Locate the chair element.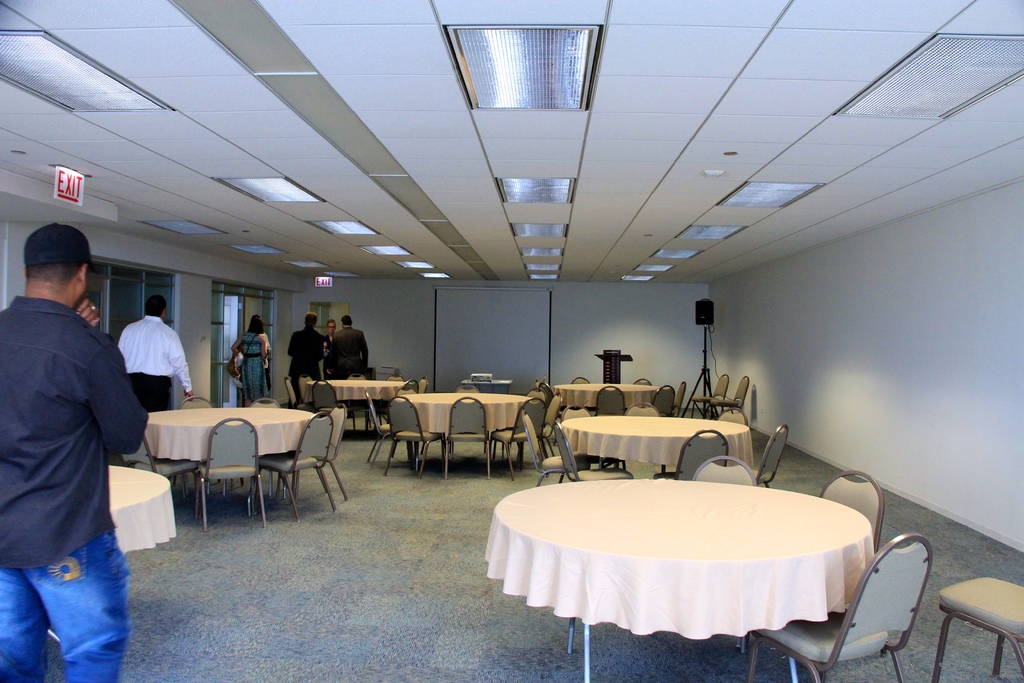
Element bbox: bbox=[444, 395, 491, 479].
